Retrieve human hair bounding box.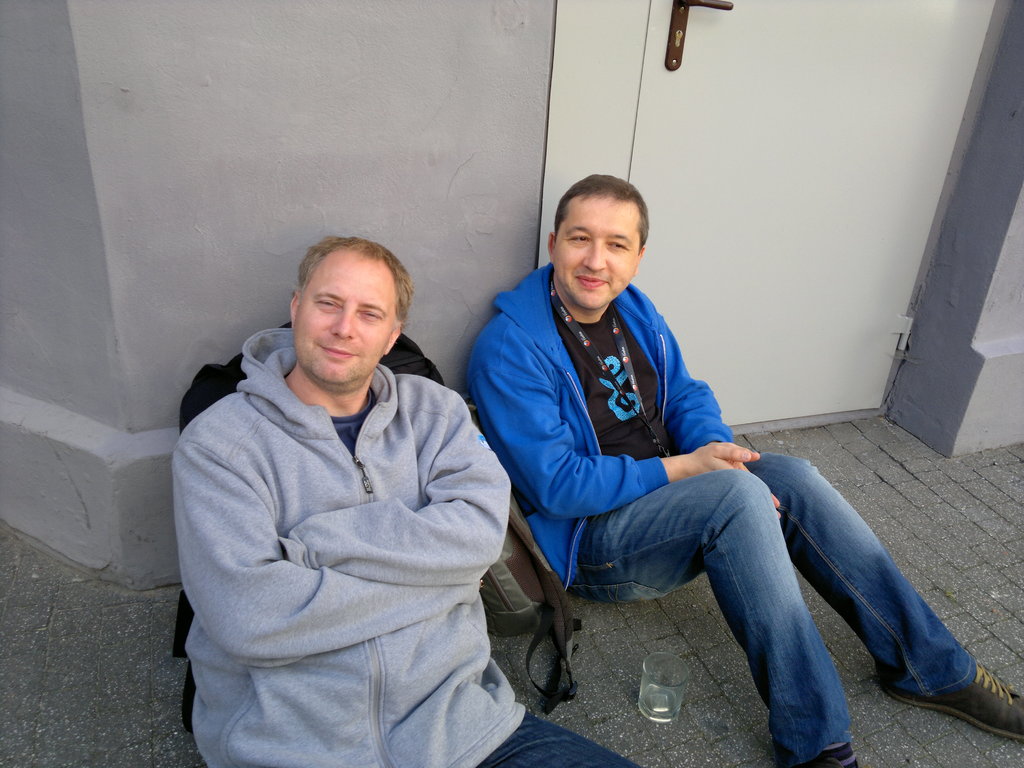
Bounding box: Rect(296, 234, 411, 325).
